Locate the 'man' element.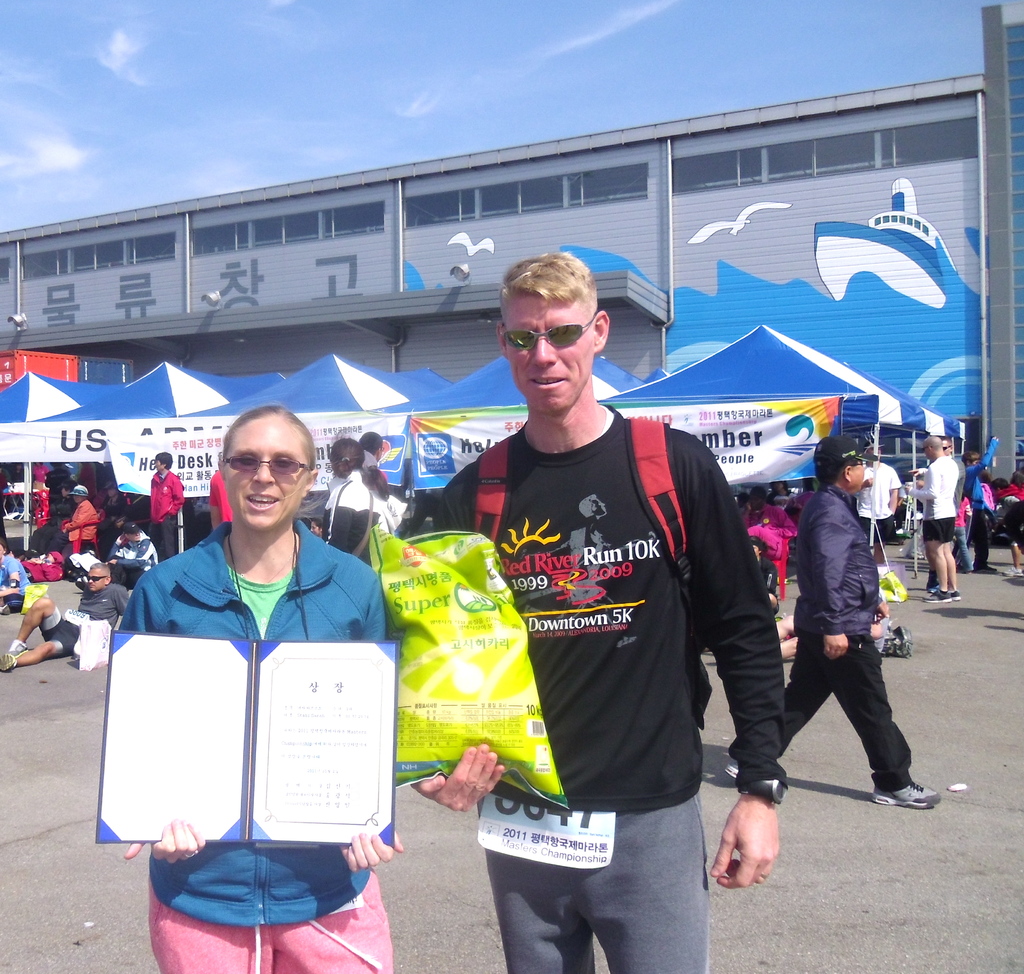
Element bbox: x1=356, y1=428, x2=386, y2=472.
